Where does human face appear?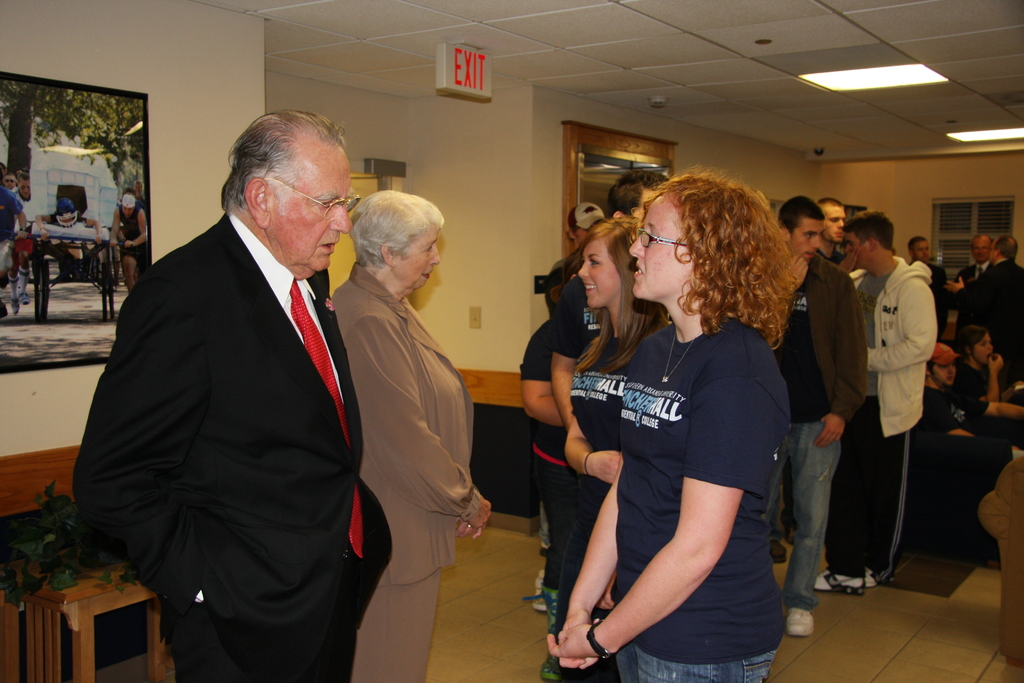
Appears at bbox=(791, 220, 824, 257).
